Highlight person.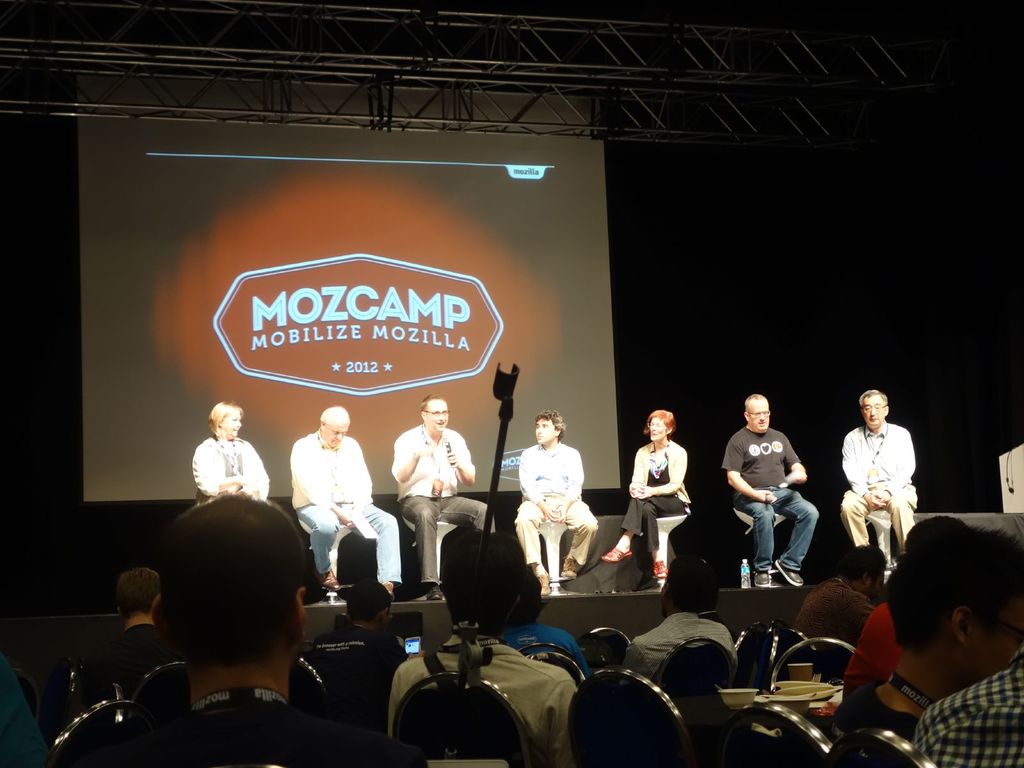
Highlighted region: [598, 404, 695, 579].
